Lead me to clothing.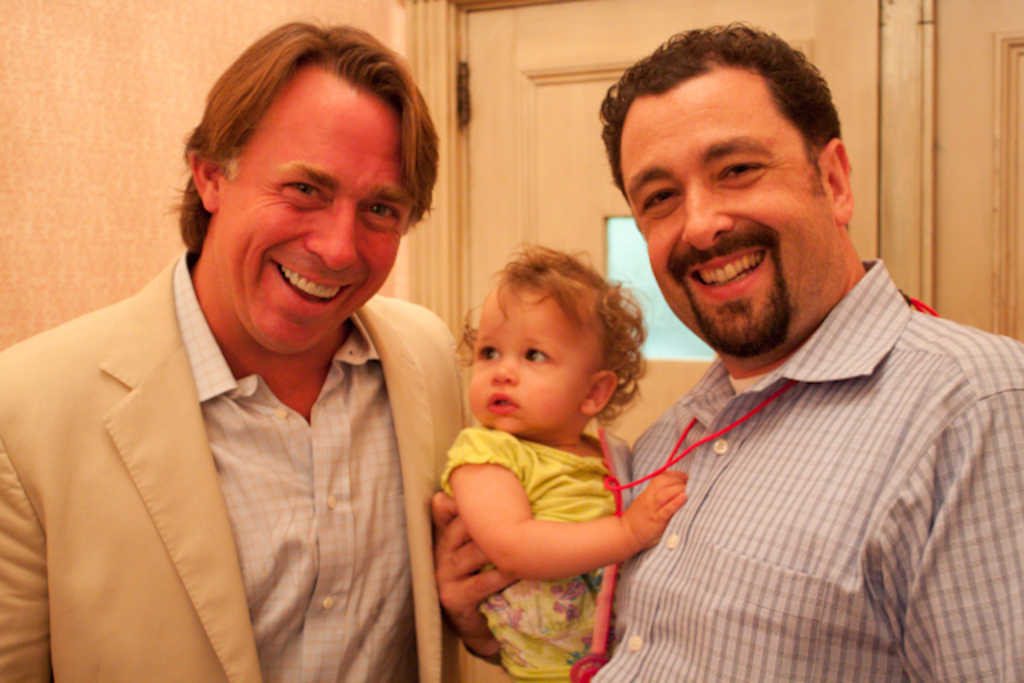
Lead to crop(0, 248, 467, 681).
